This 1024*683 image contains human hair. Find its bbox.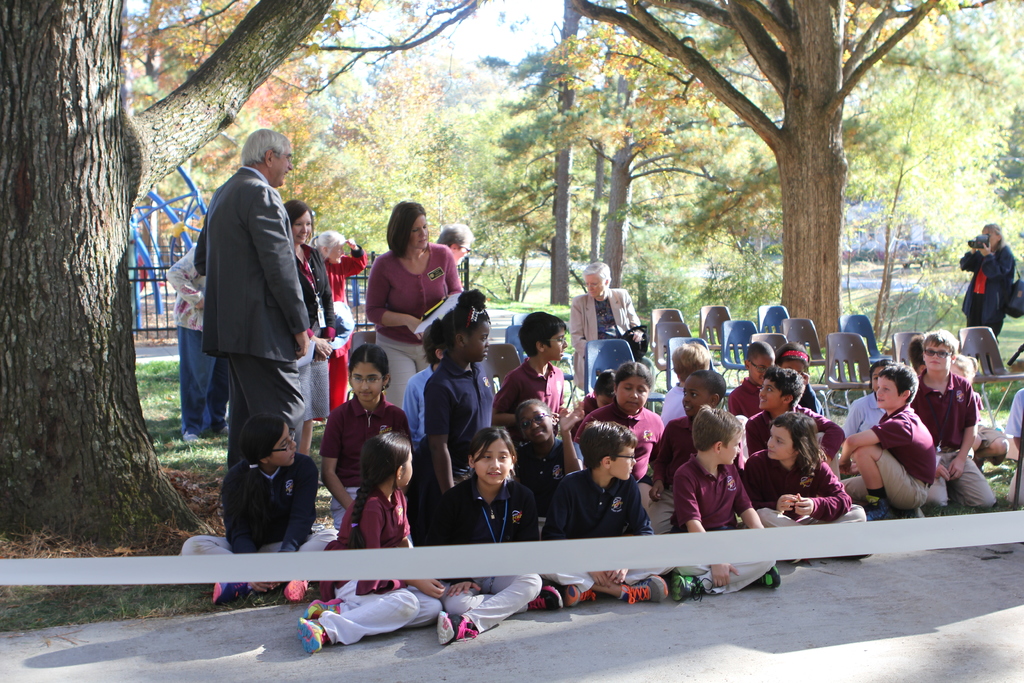
[x1=612, y1=363, x2=655, y2=389].
